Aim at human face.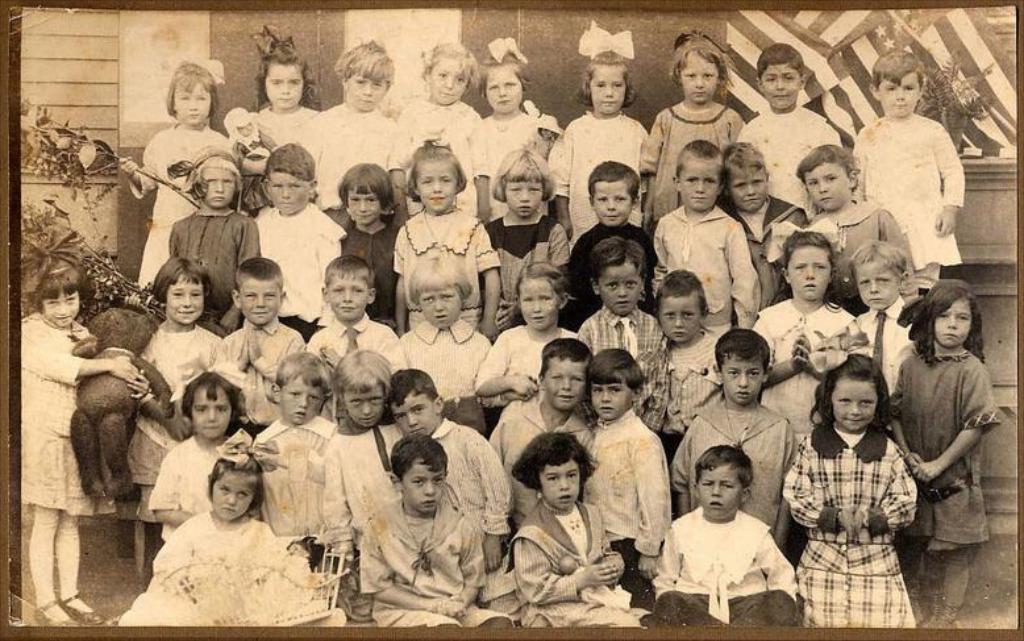
Aimed at (x1=421, y1=288, x2=463, y2=325).
